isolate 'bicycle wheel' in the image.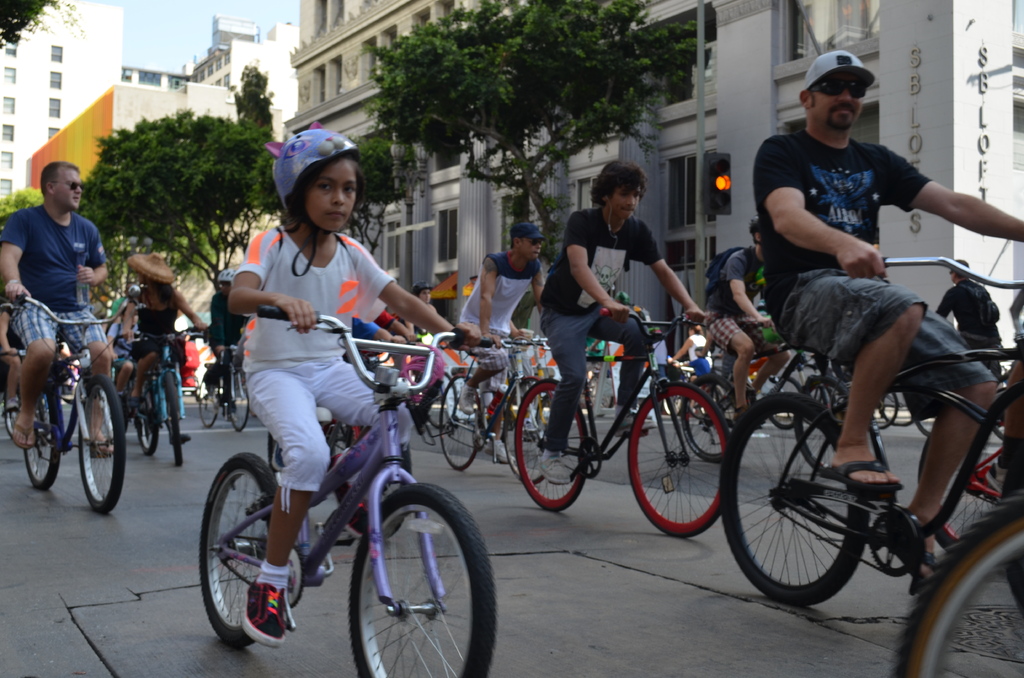
Isolated region: left=196, top=450, right=279, bottom=645.
